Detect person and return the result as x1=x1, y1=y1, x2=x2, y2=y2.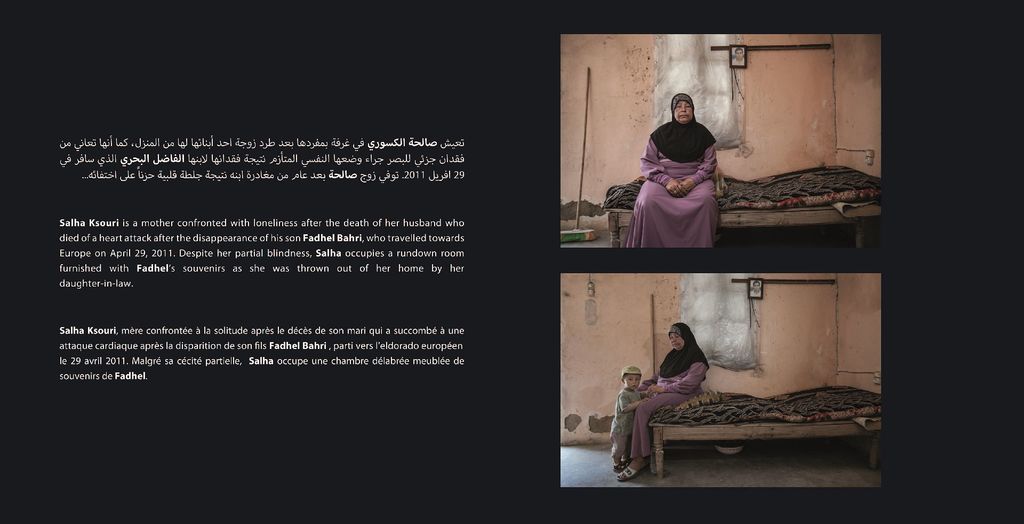
x1=603, y1=362, x2=644, y2=472.
